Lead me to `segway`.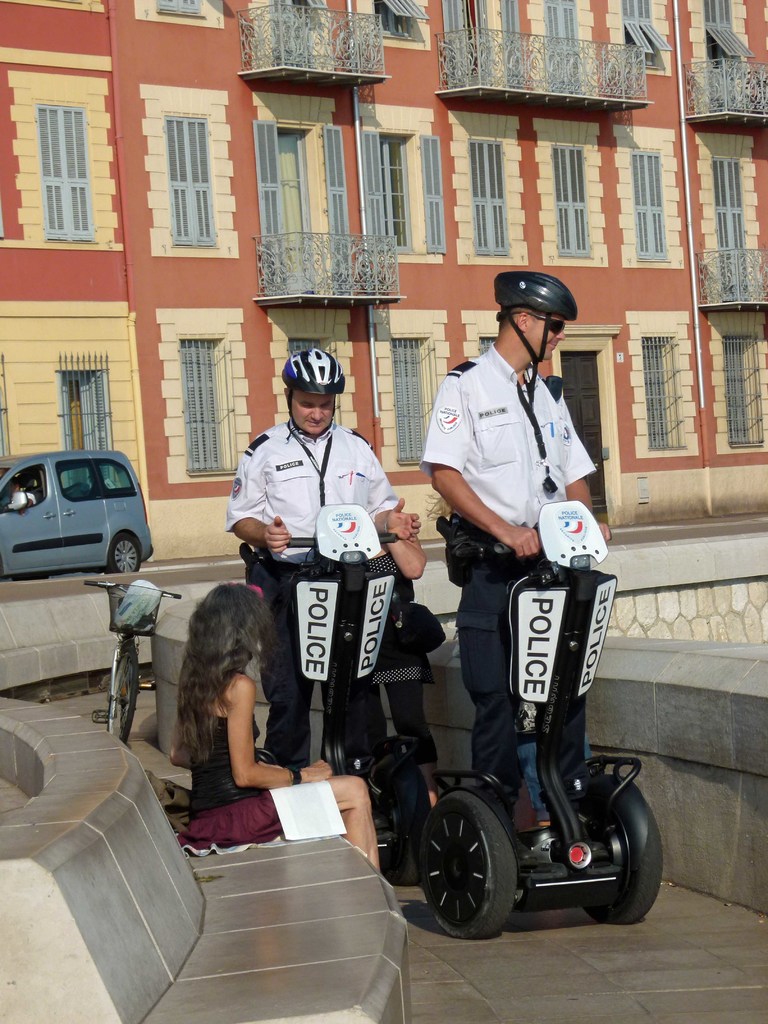
Lead to bbox=(404, 510, 657, 955).
